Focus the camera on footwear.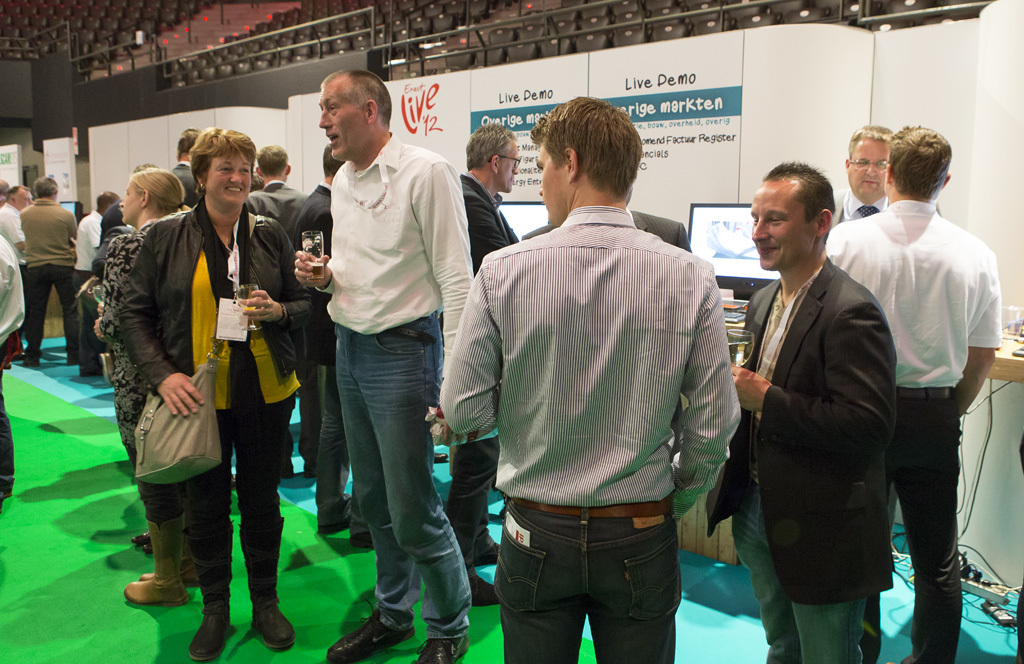
Focus region: [464,570,501,604].
